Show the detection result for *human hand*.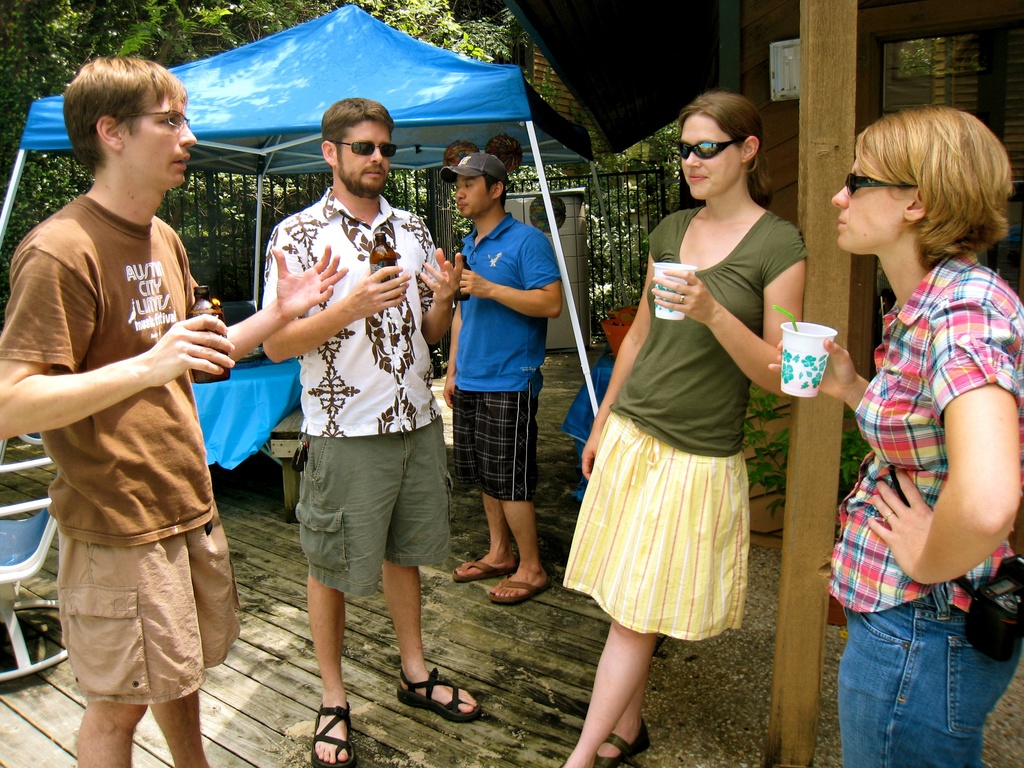
129 301 223 388.
